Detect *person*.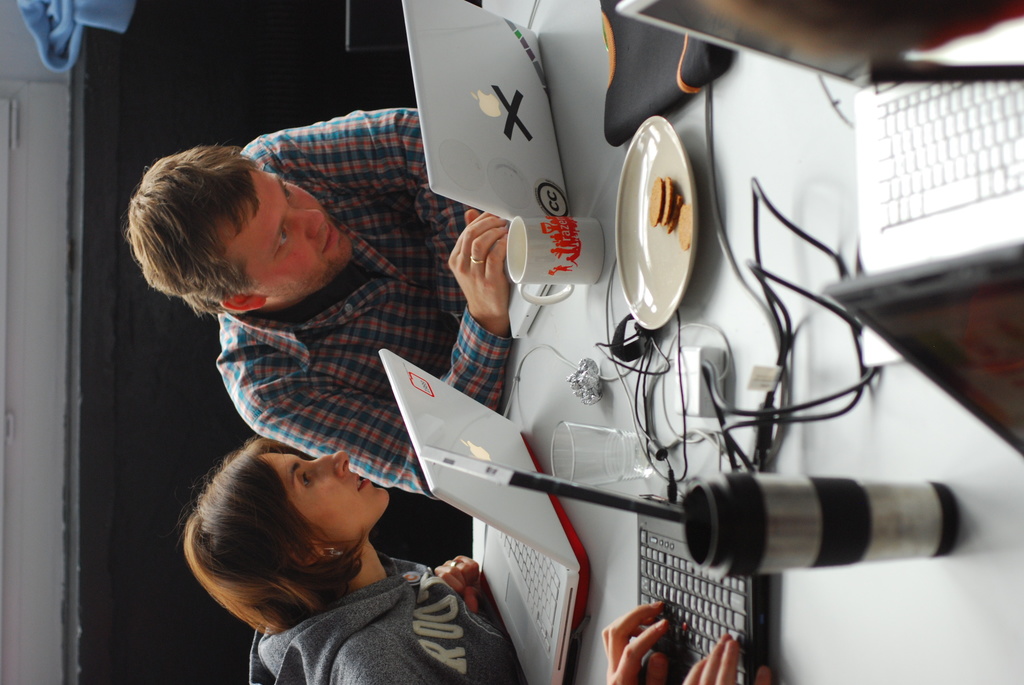
Detected at l=128, t=112, r=514, b=500.
